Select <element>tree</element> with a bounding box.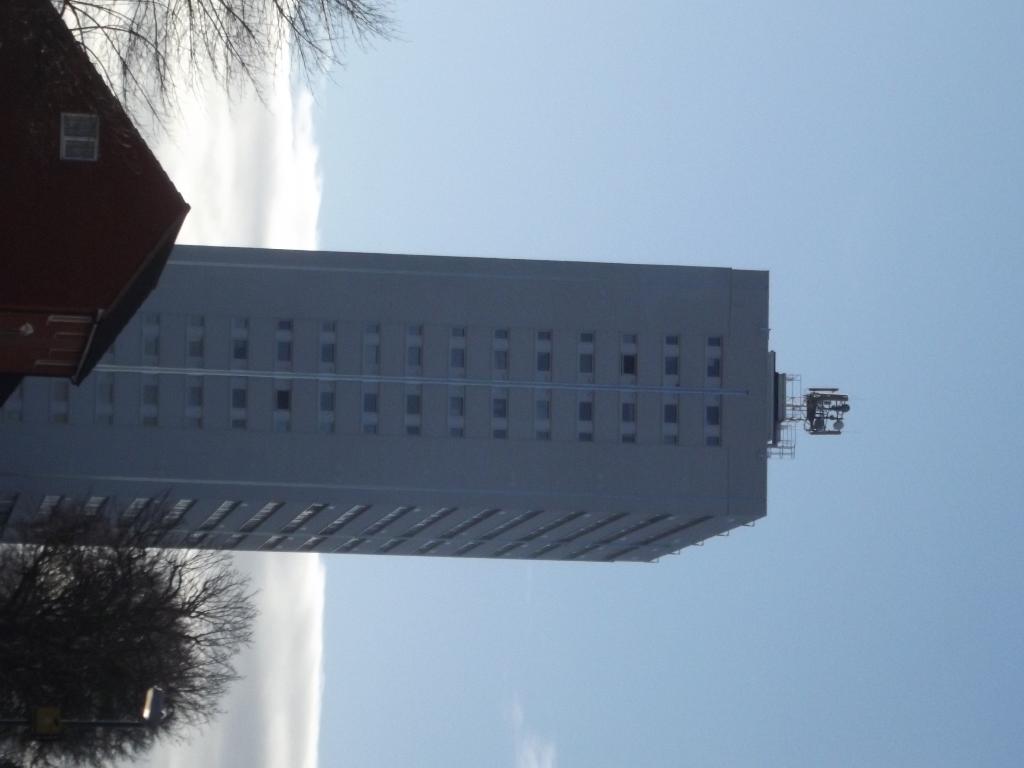
0/547/199/767.
